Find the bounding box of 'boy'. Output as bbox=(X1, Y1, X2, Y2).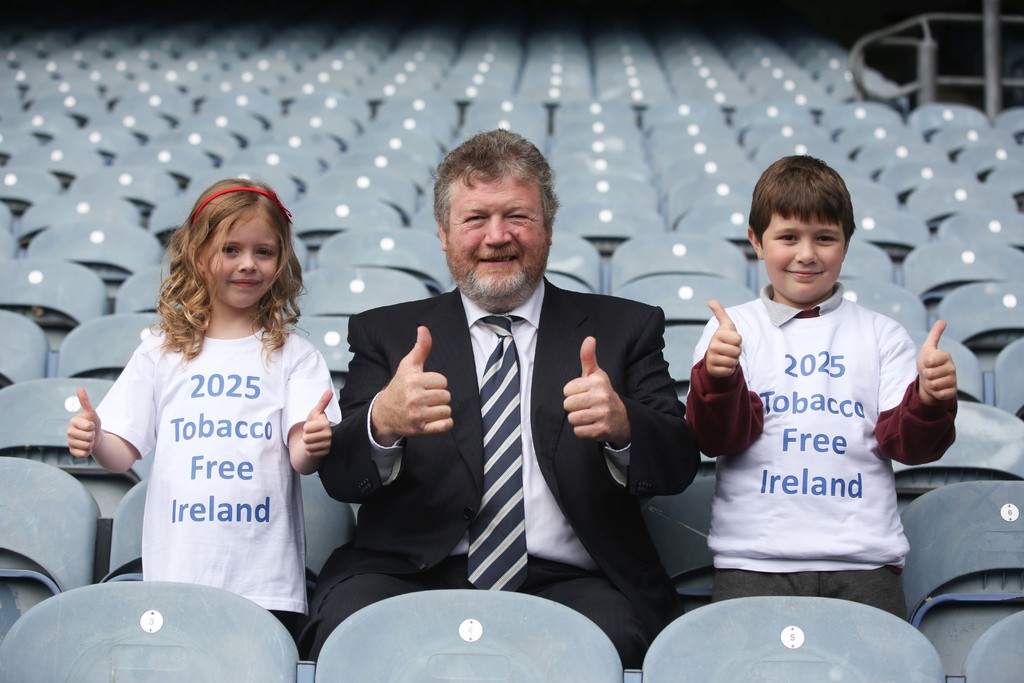
bbox=(673, 155, 956, 618).
